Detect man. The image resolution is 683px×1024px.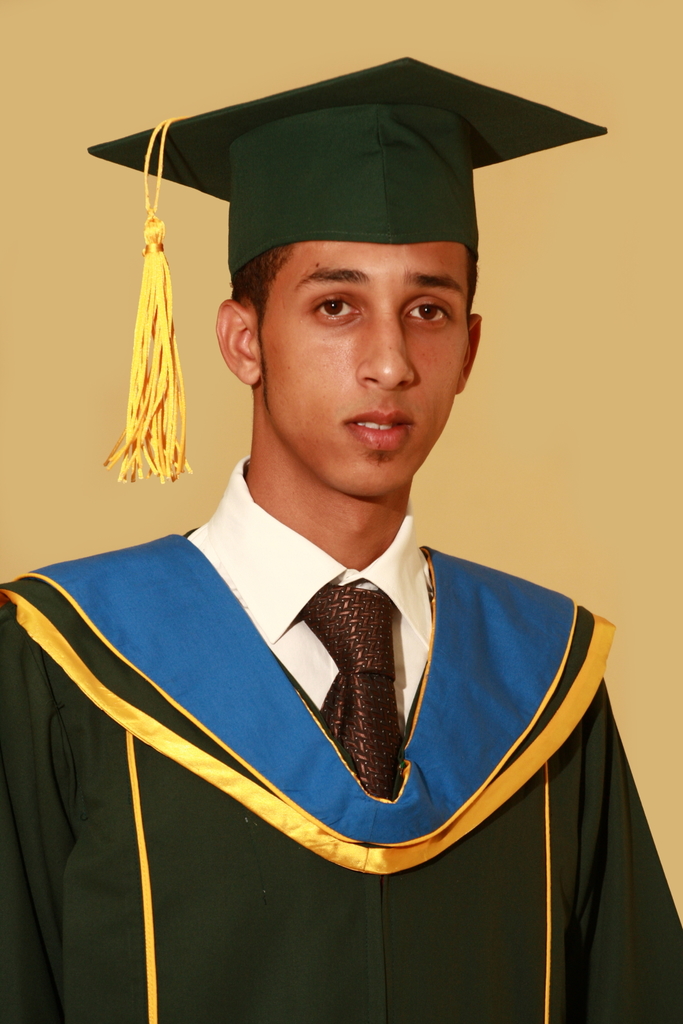
bbox(0, 55, 682, 1023).
